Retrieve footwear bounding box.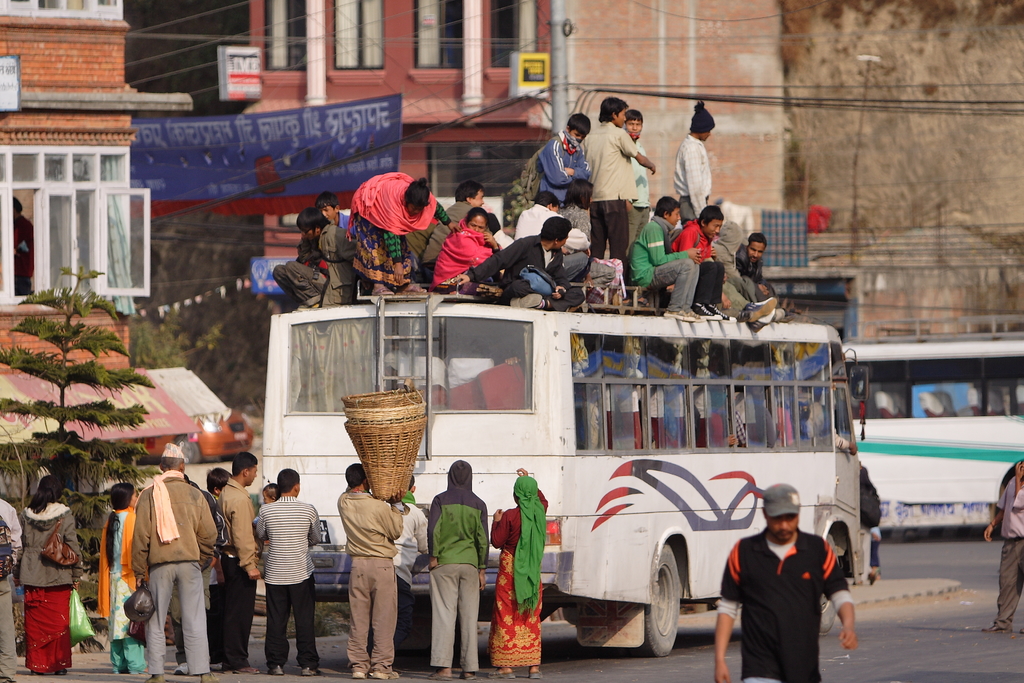
Bounding box: detection(425, 671, 450, 680).
